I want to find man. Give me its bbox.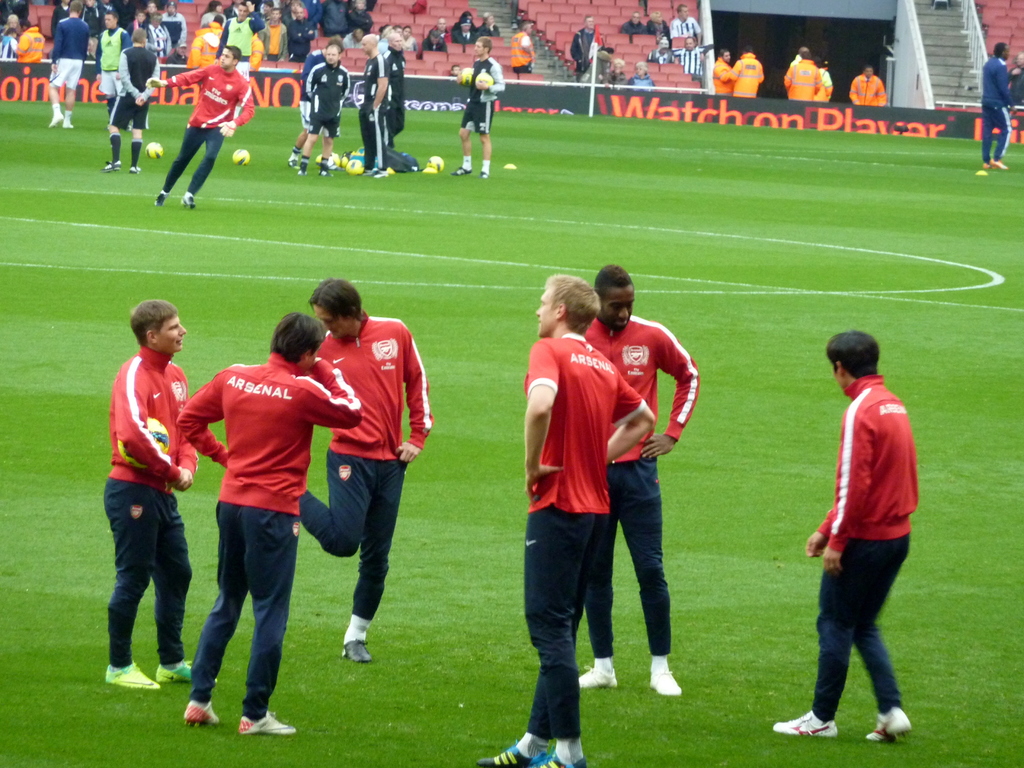
locate(92, 10, 133, 117).
